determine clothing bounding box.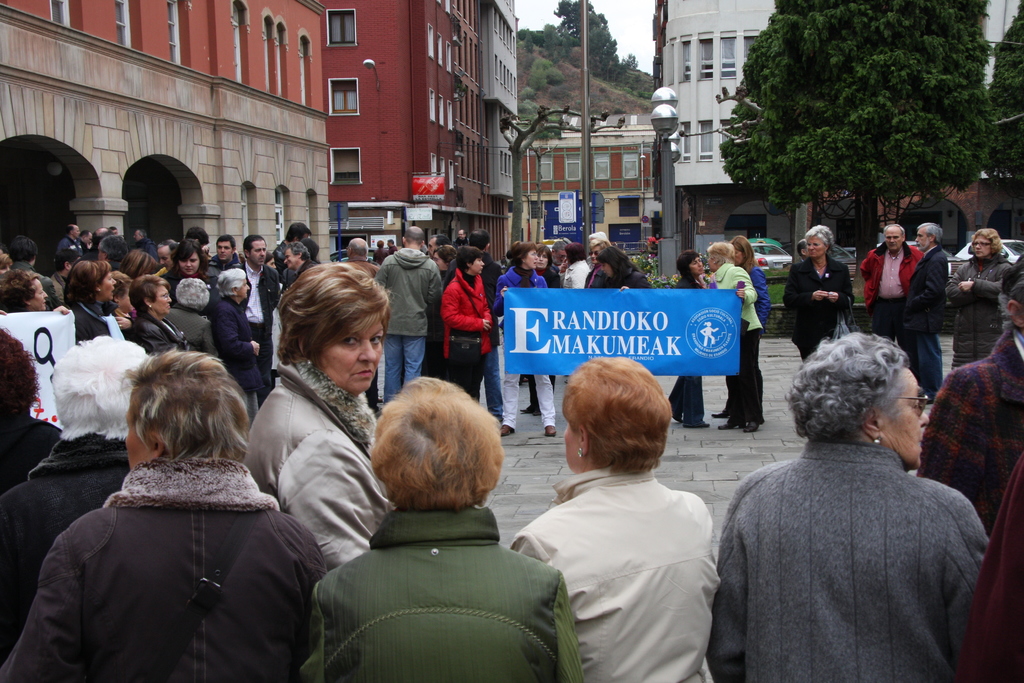
Determined: 307, 504, 586, 682.
